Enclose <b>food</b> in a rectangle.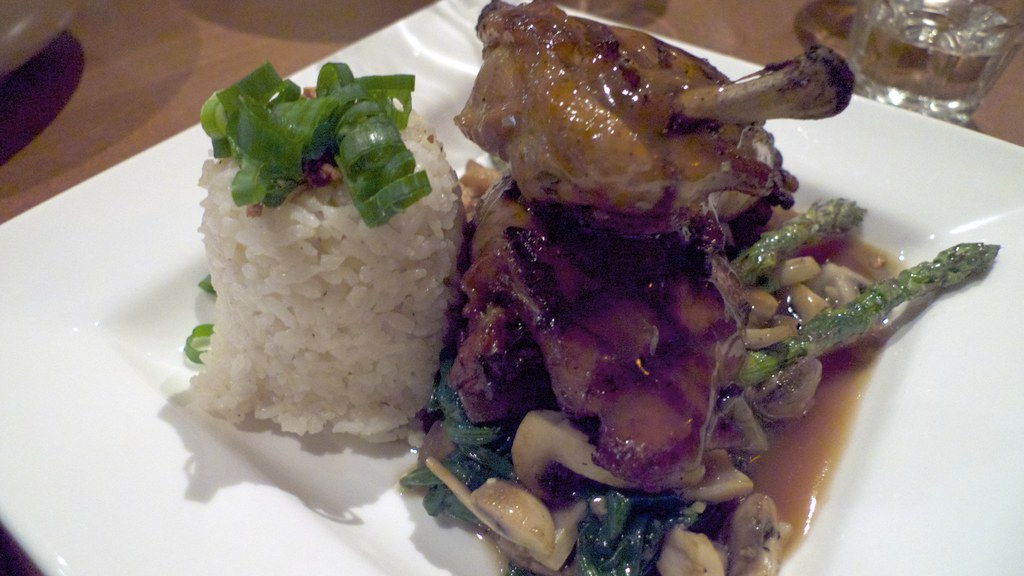
(173,0,1004,575).
